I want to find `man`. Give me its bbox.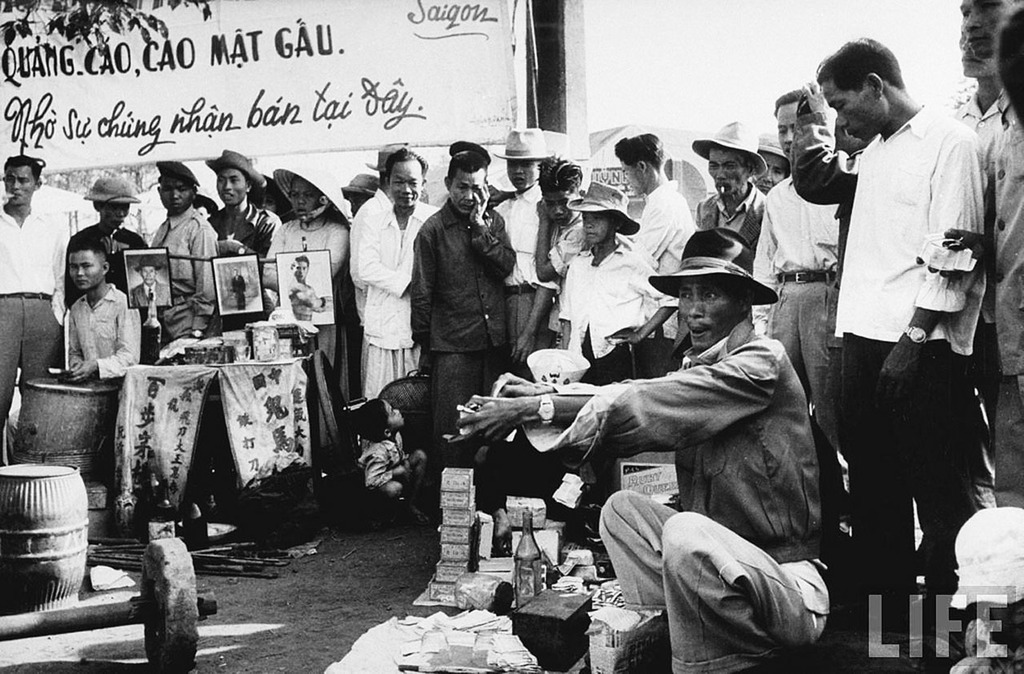
749 85 850 485.
